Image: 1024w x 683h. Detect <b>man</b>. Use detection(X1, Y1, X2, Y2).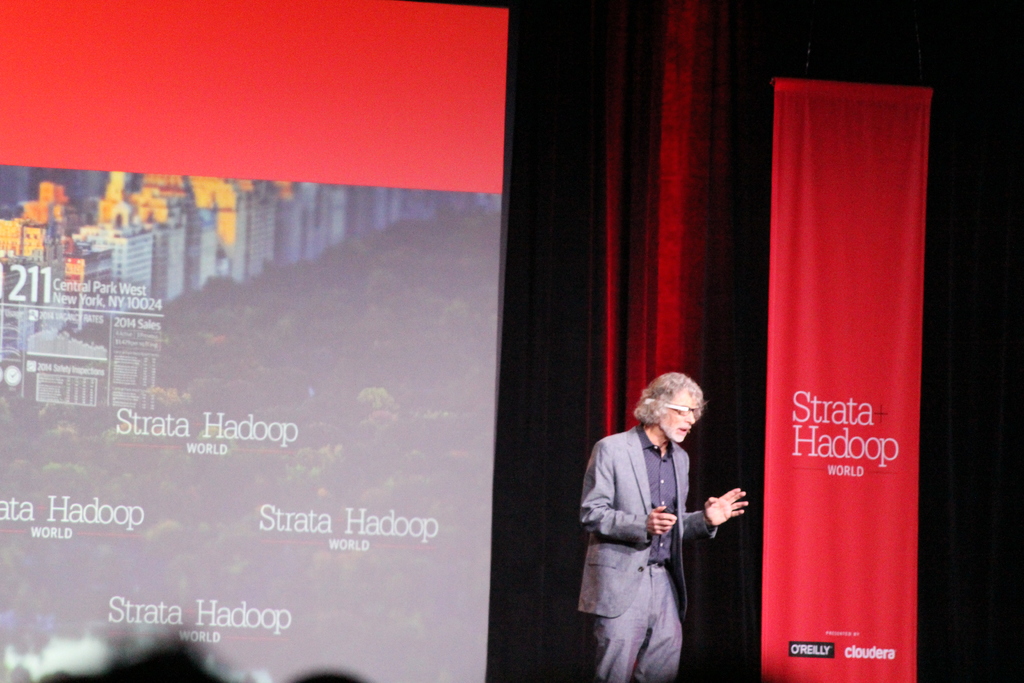
detection(572, 371, 749, 682).
